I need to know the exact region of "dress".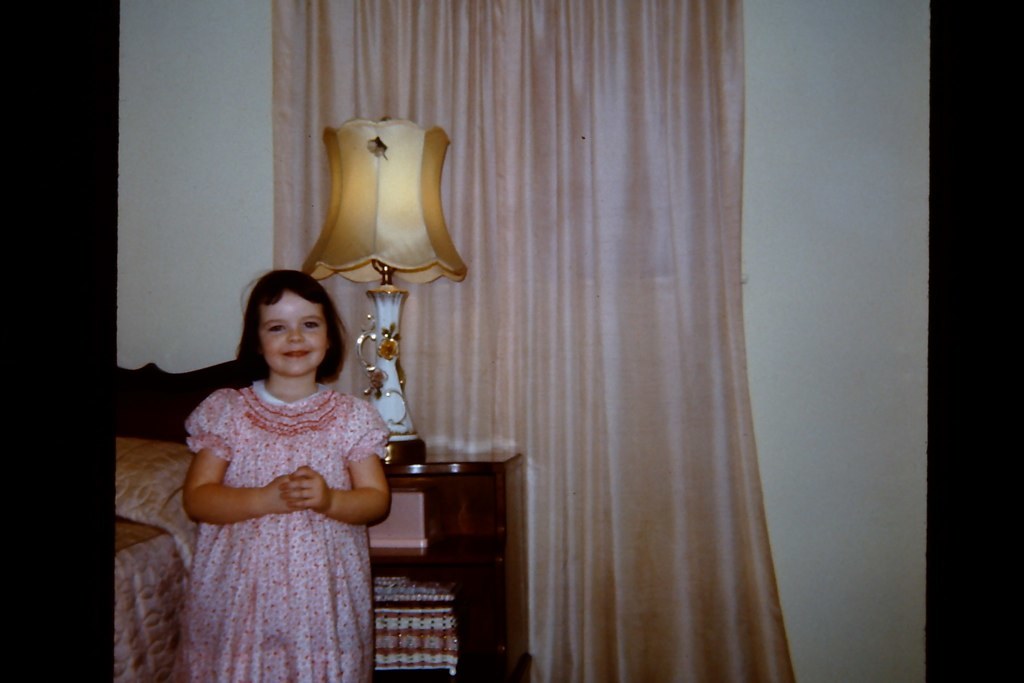
Region: Rect(187, 378, 397, 682).
